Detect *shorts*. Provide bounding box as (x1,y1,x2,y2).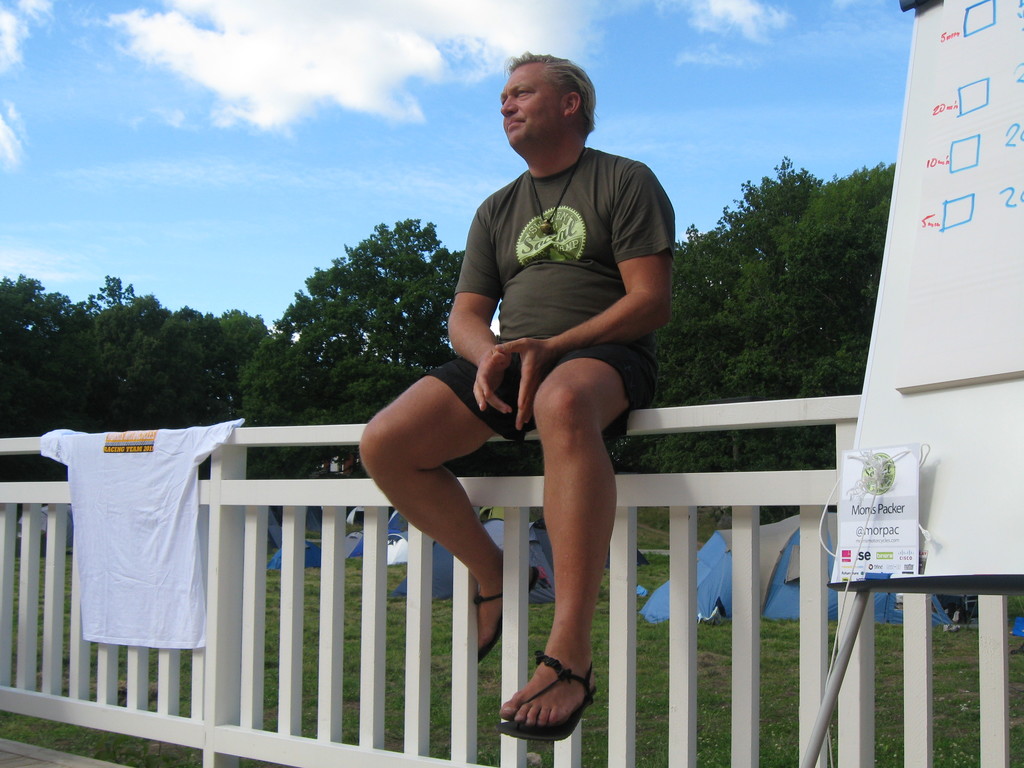
(431,310,657,435).
